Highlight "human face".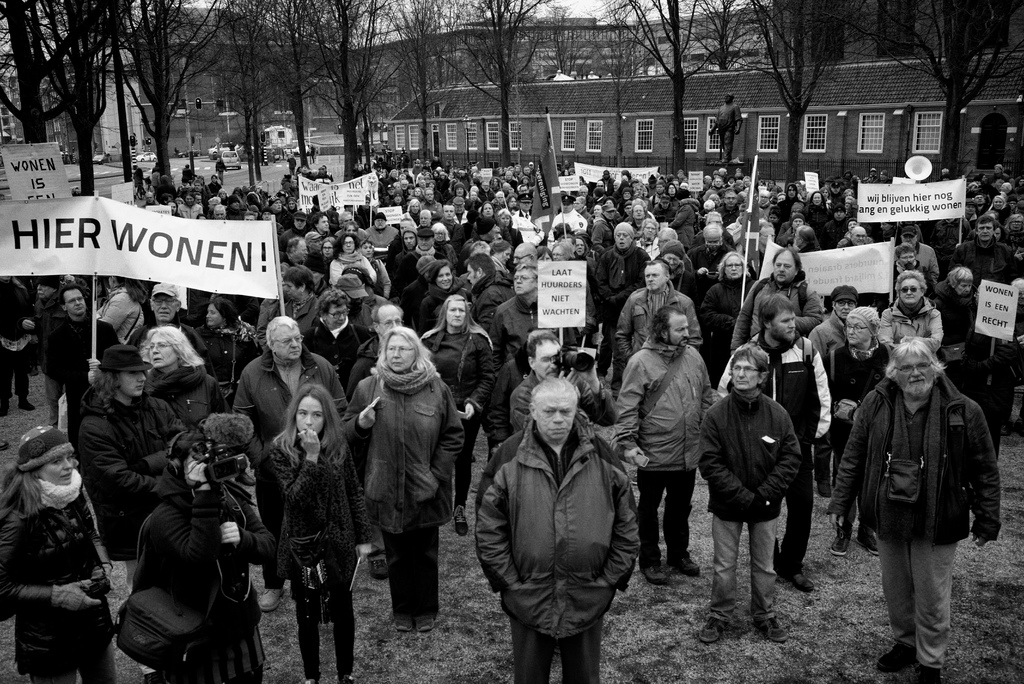
Highlighted region: 520:186:527:193.
